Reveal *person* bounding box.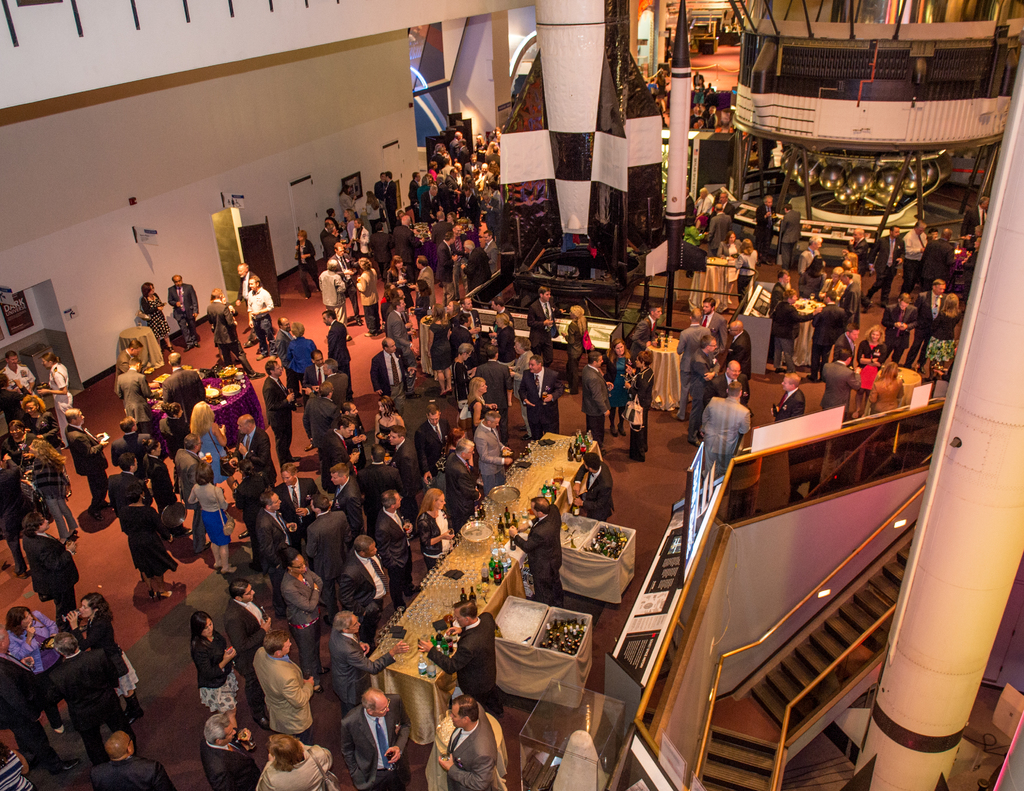
Revealed: (x1=698, y1=381, x2=748, y2=479).
